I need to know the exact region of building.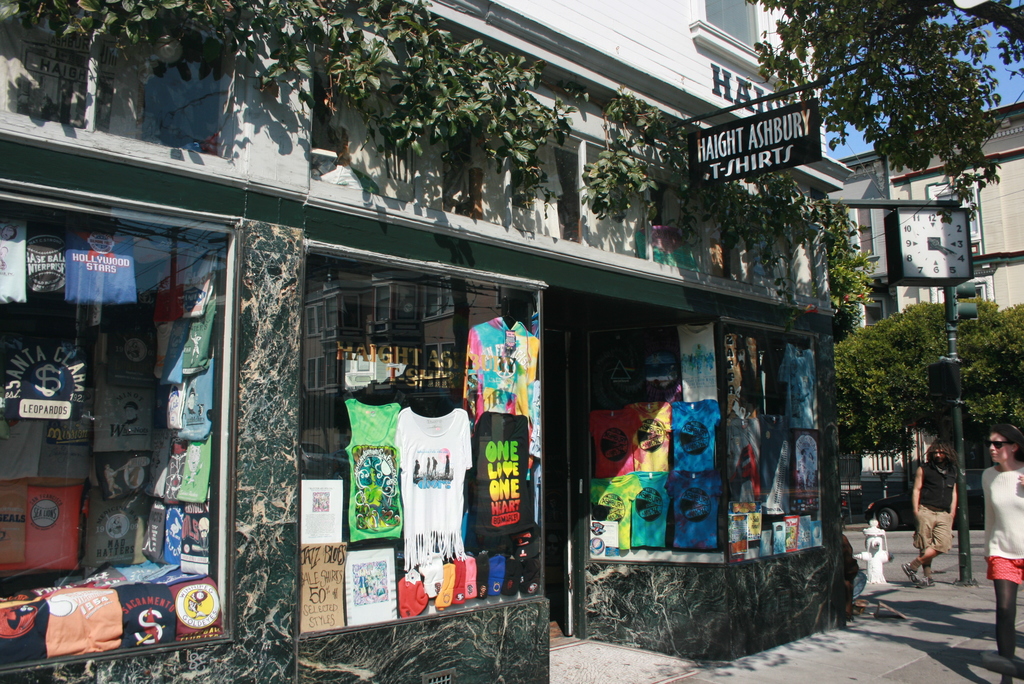
Region: [829,102,1023,468].
